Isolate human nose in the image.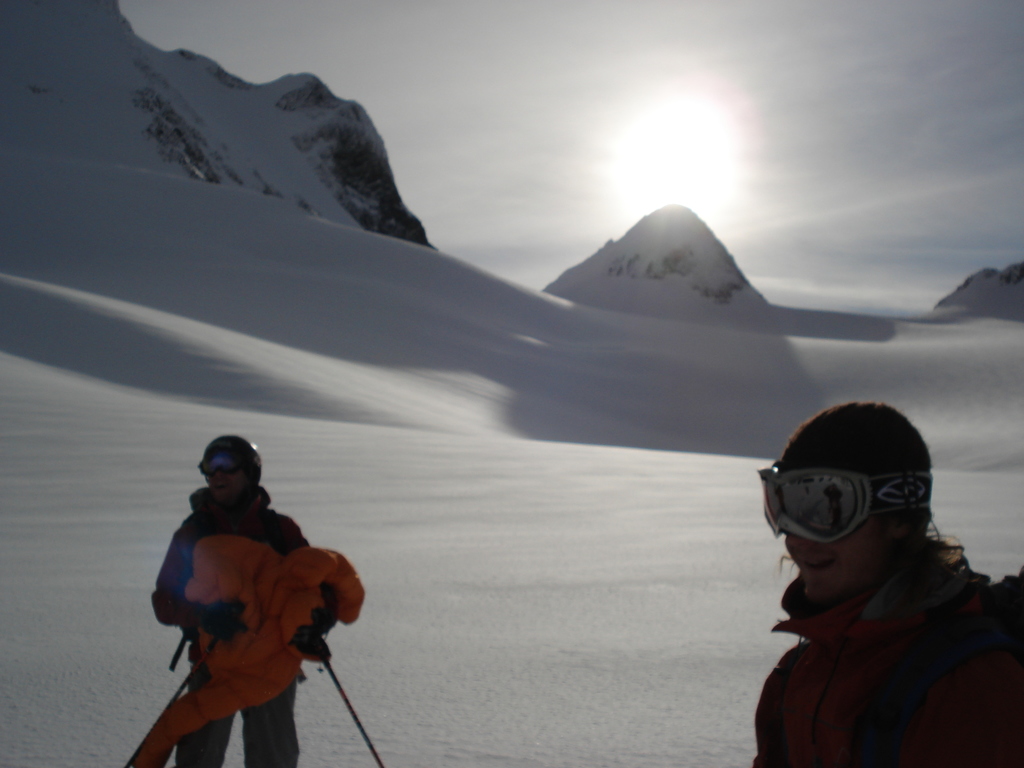
Isolated region: BBox(216, 467, 225, 479).
